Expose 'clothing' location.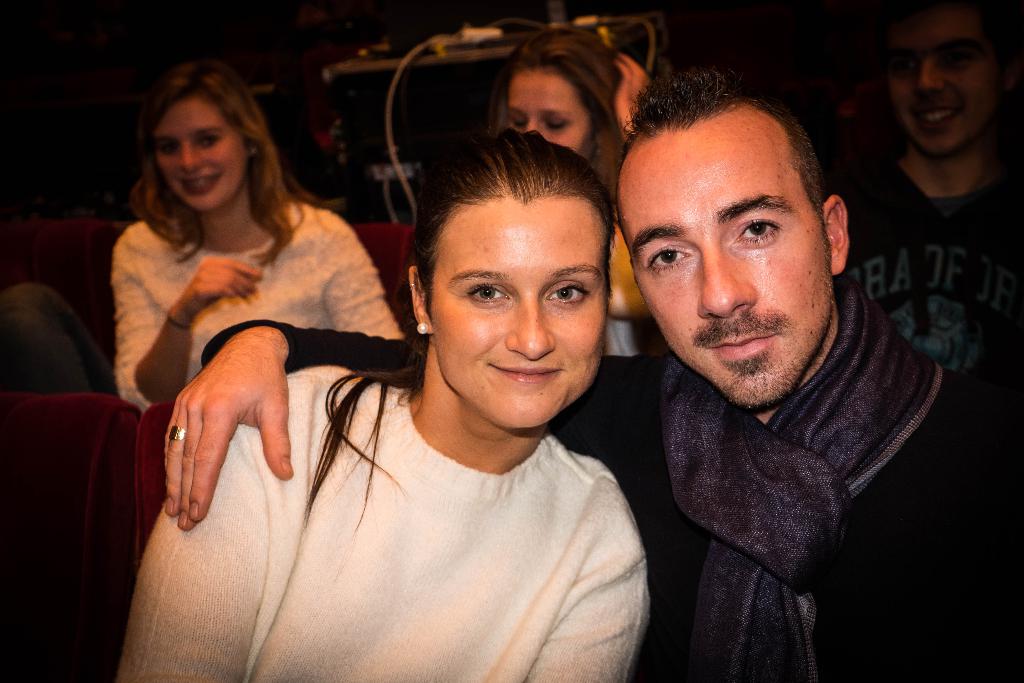
Exposed at box=[106, 201, 403, 428].
